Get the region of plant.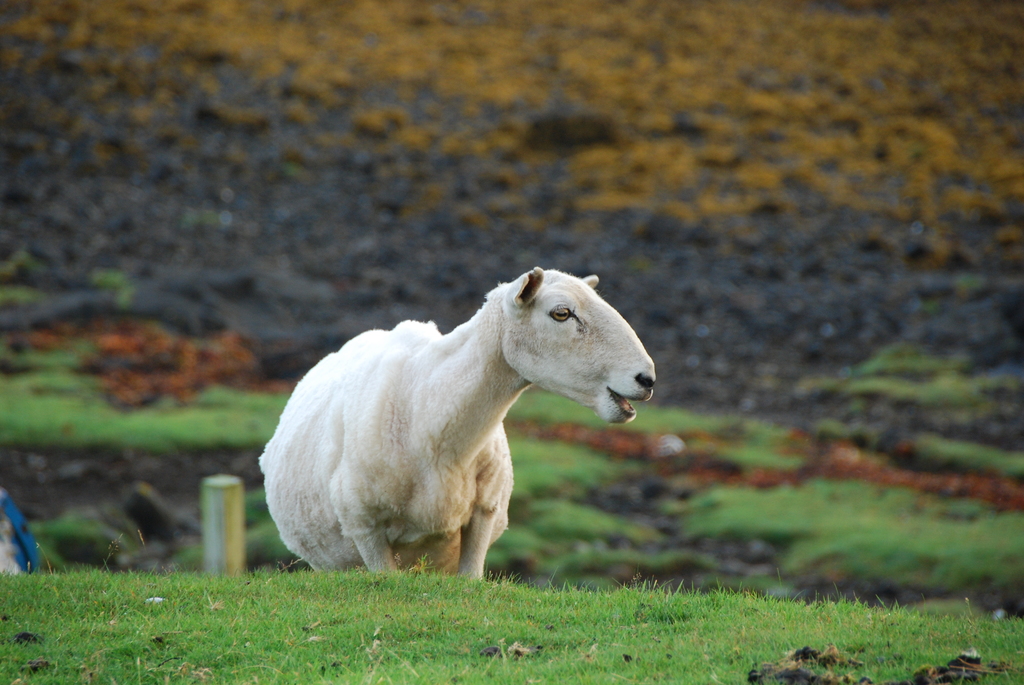
89,265,132,320.
